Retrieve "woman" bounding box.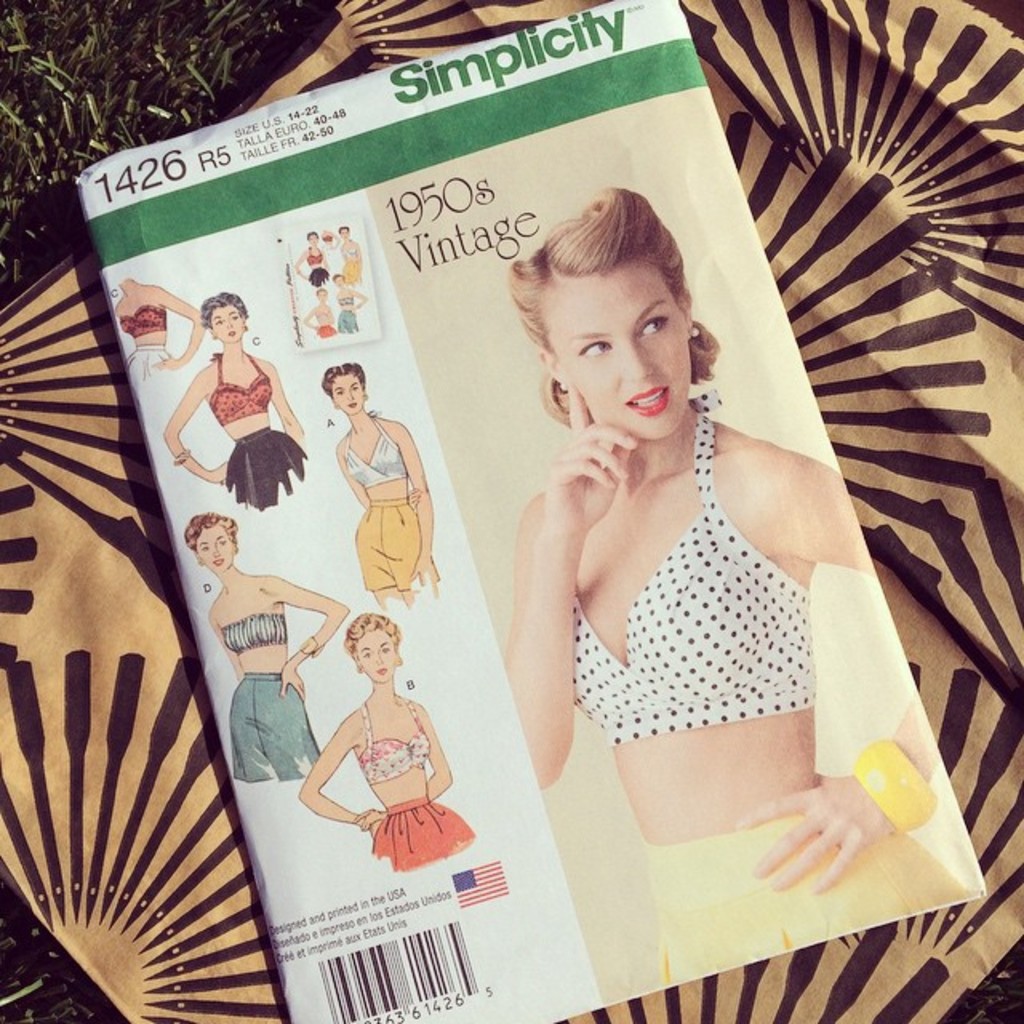
Bounding box: bbox(334, 226, 365, 285).
